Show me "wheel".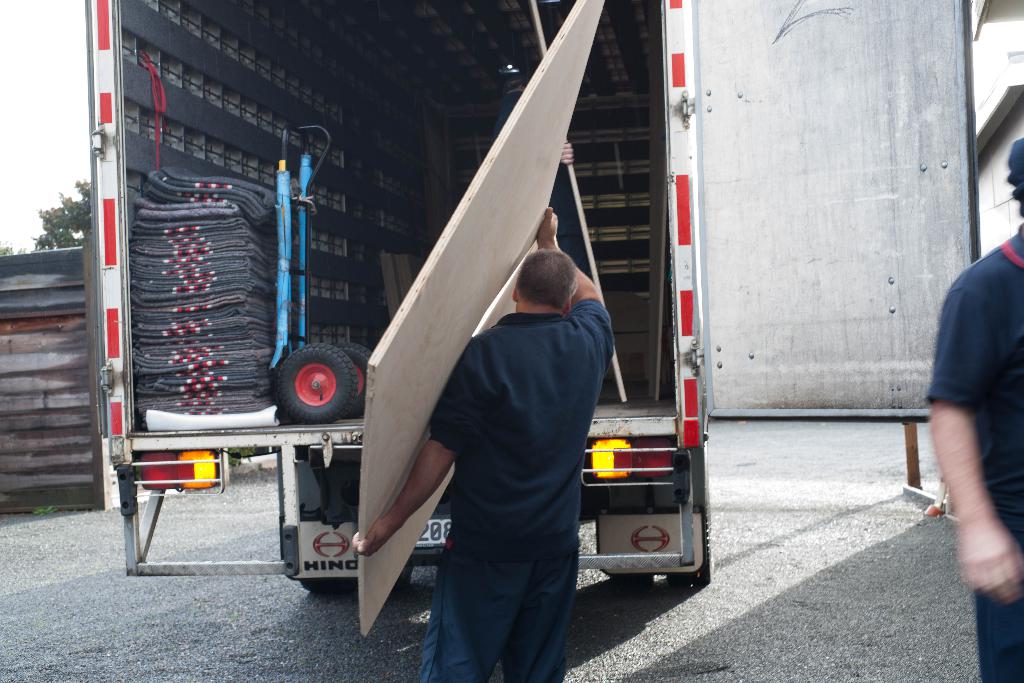
"wheel" is here: pyautogui.locateOnScreen(664, 440, 721, 587).
